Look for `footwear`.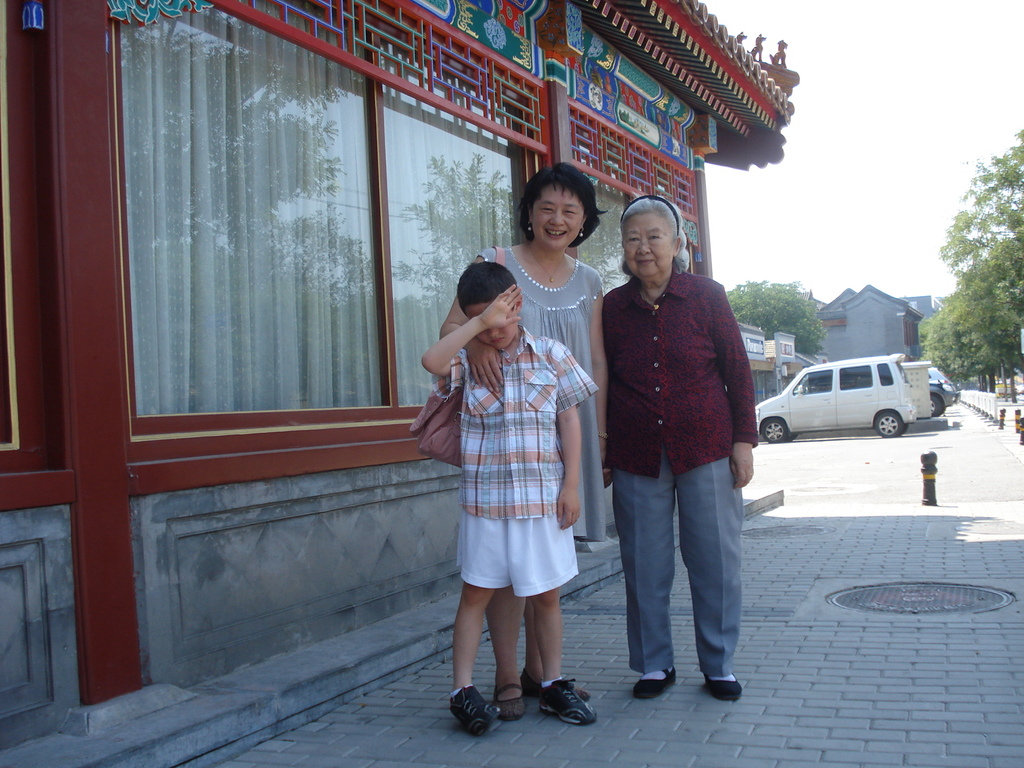
Found: <region>630, 665, 680, 696</region>.
